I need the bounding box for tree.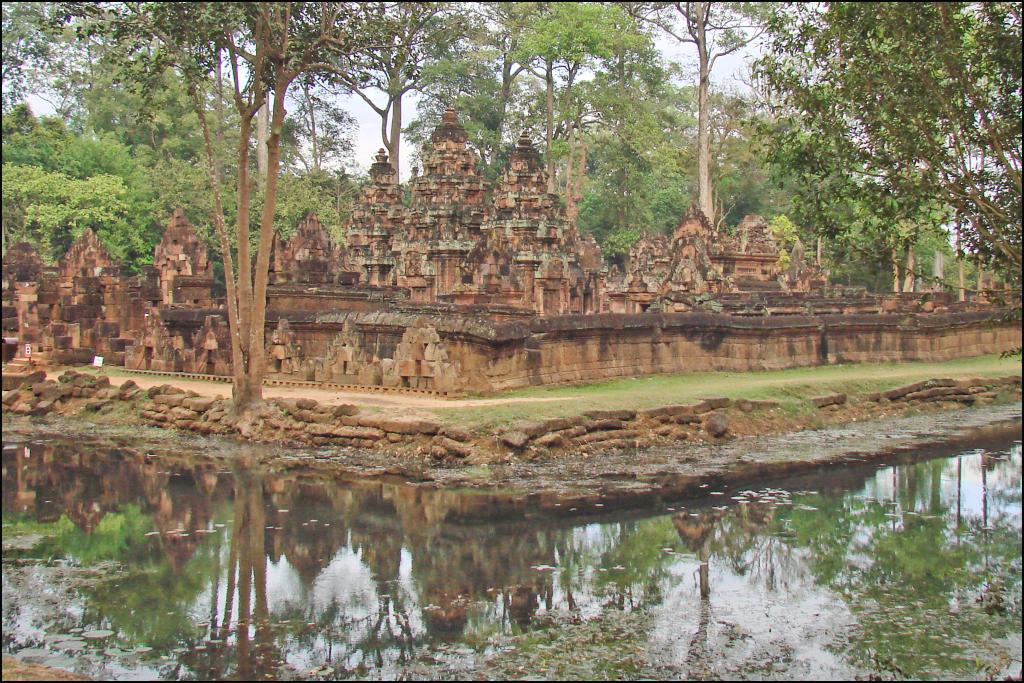
Here it is: detection(617, 0, 793, 225).
